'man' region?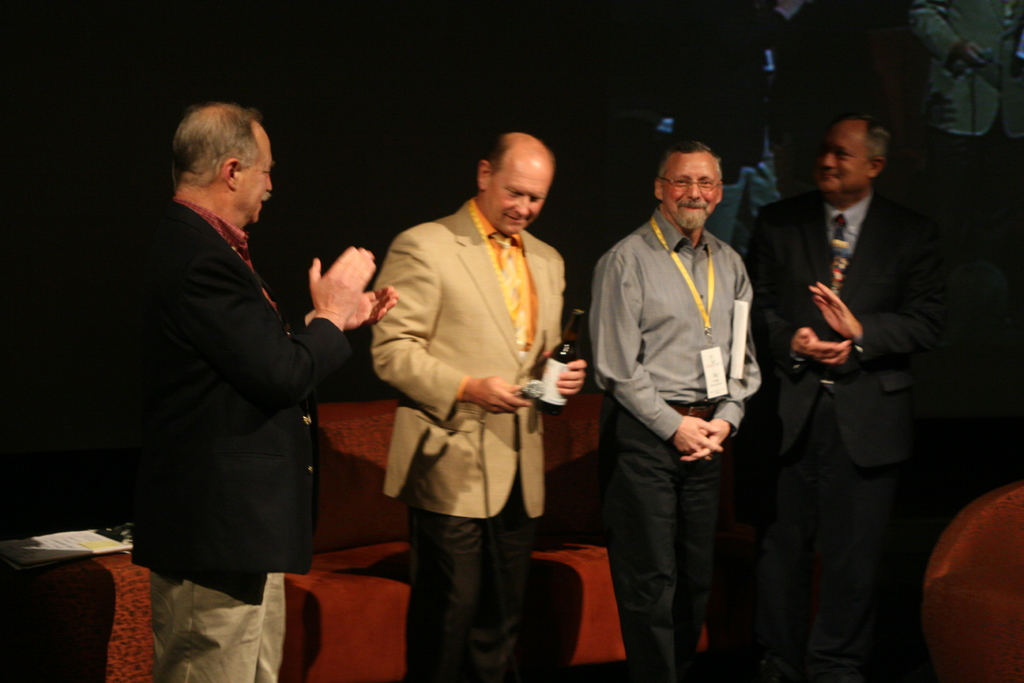
{"x1": 125, "y1": 104, "x2": 401, "y2": 682}
